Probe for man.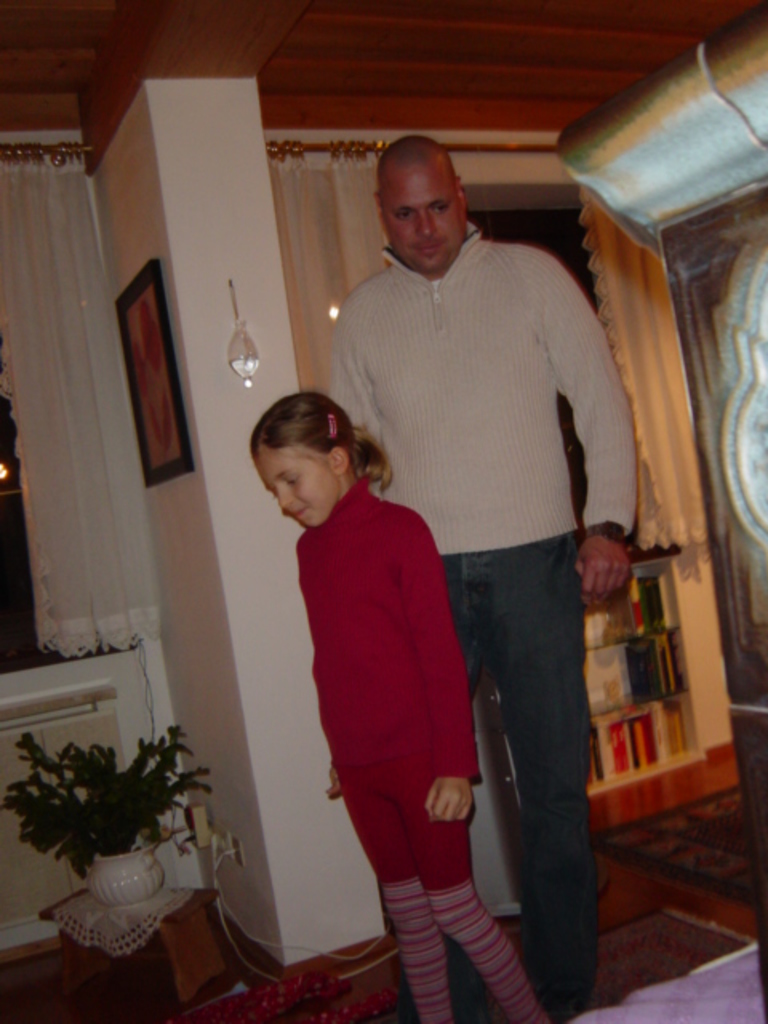
Probe result: (318, 118, 635, 984).
